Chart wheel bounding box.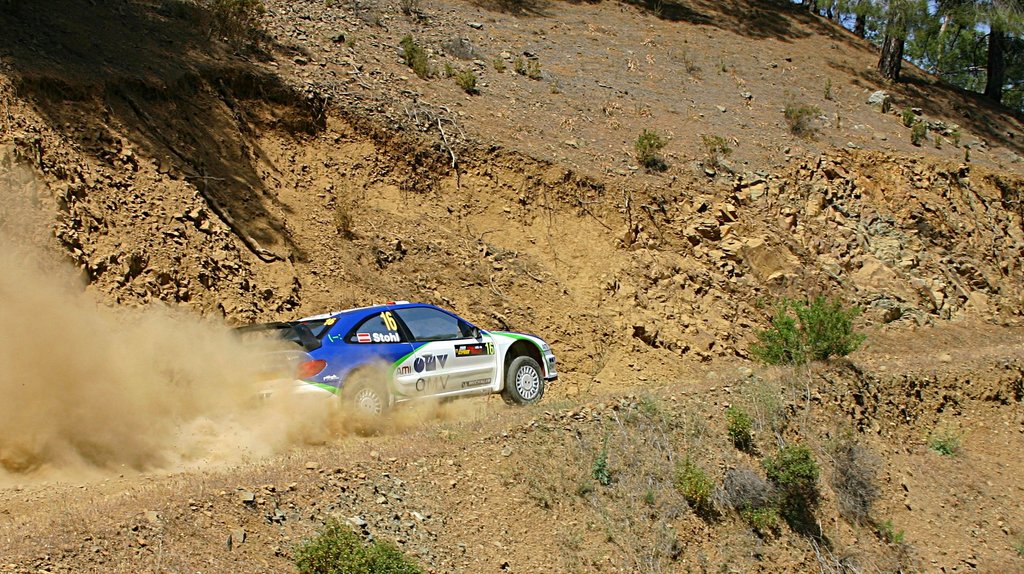
Charted: pyautogui.locateOnScreen(492, 339, 547, 406).
